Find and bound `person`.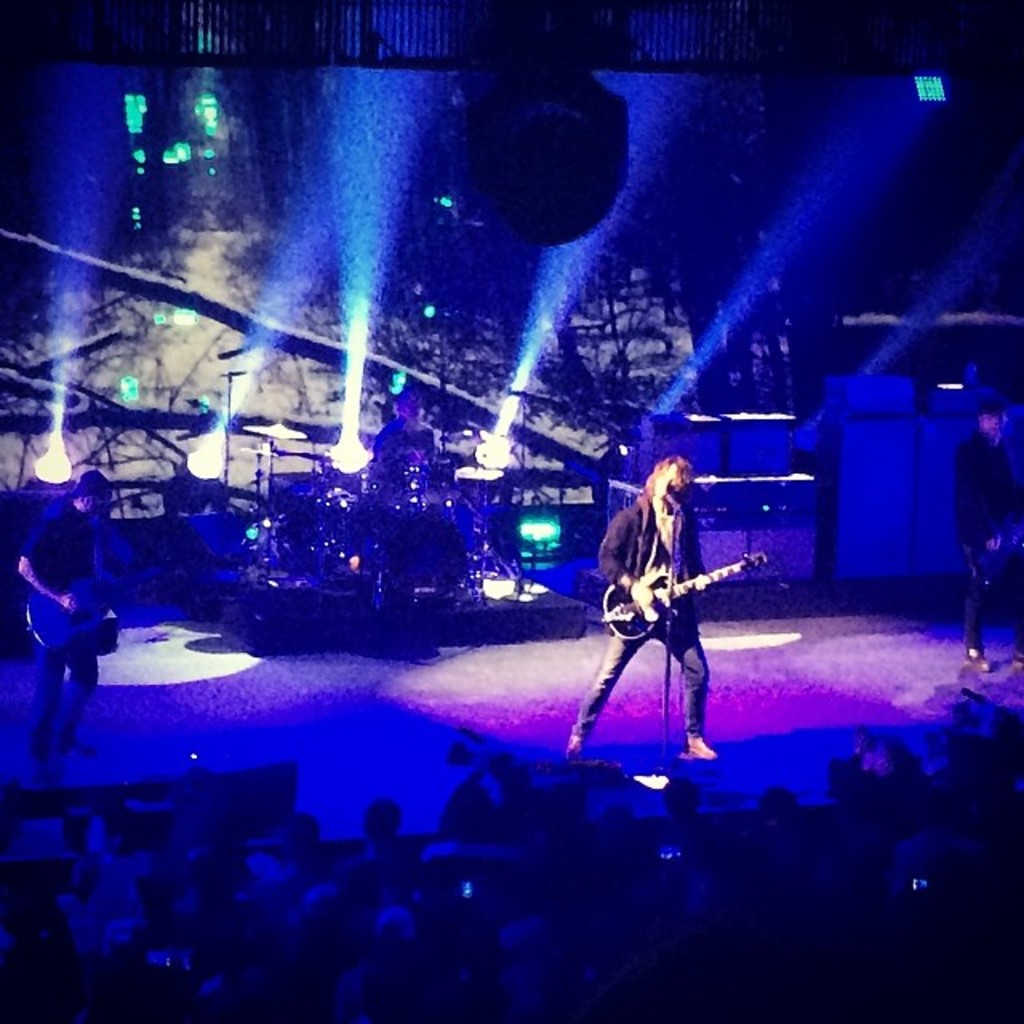
Bound: l=16, t=474, r=96, b=760.
